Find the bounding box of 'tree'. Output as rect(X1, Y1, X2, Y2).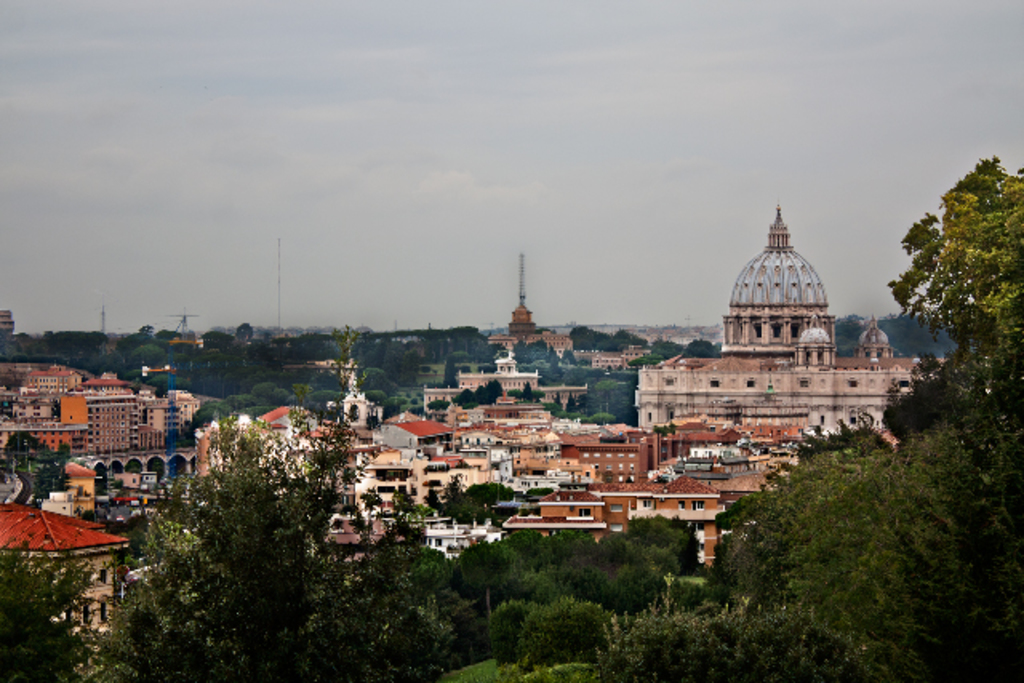
rect(651, 342, 677, 355).
